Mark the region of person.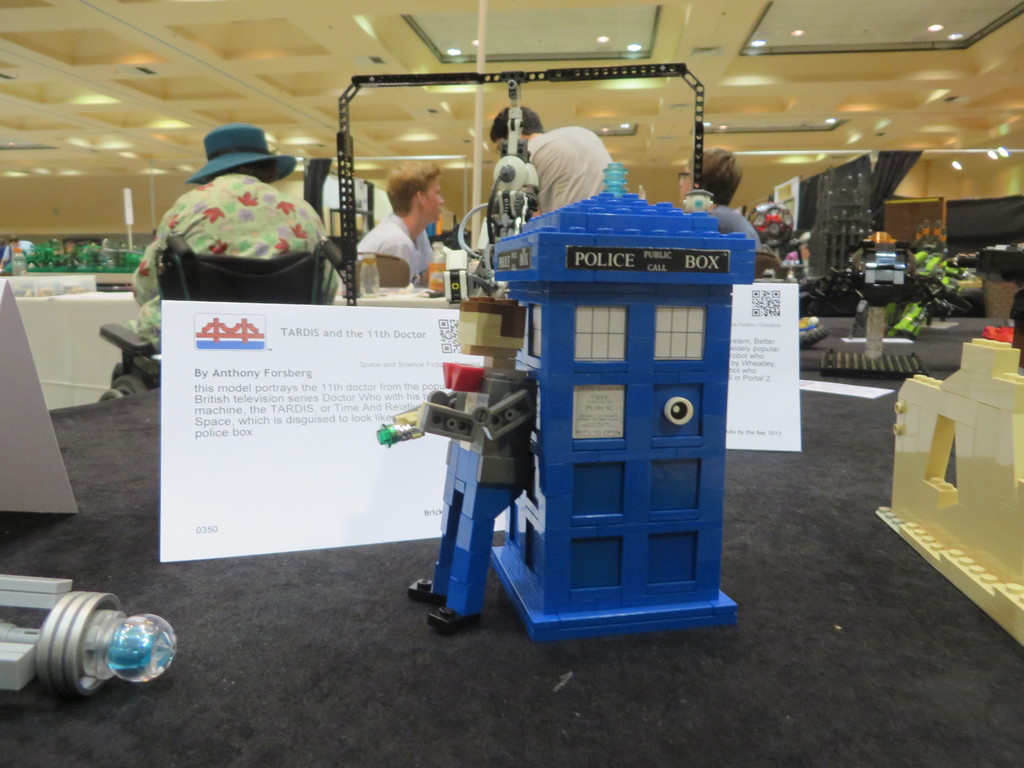
Region: {"left": 358, "top": 161, "right": 451, "bottom": 284}.
